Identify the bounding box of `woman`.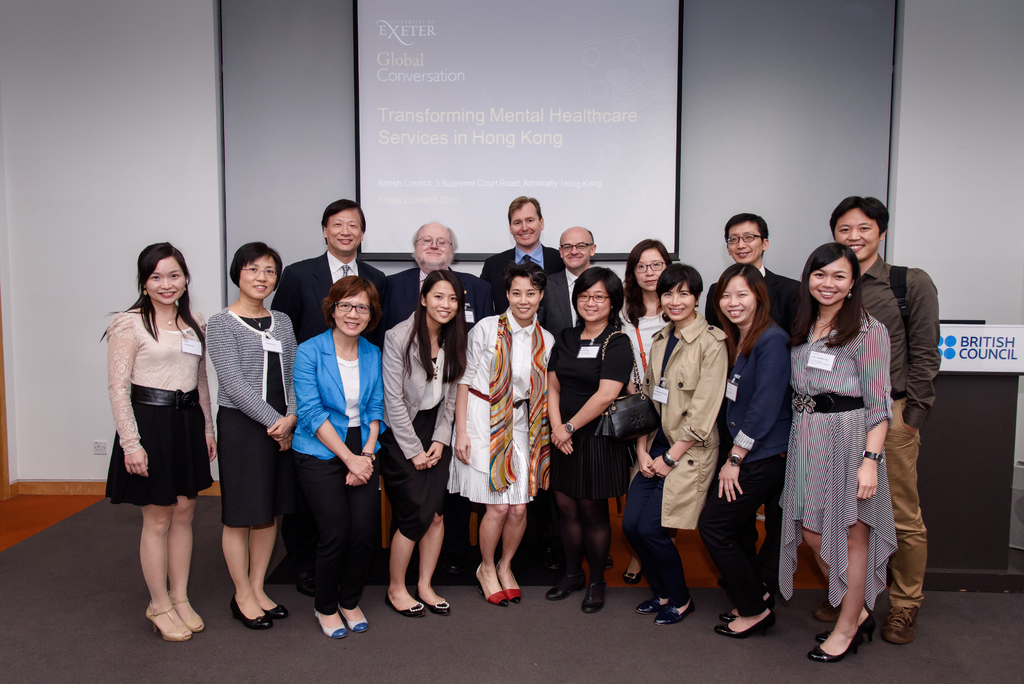
left=706, top=268, right=794, bottom=635.
